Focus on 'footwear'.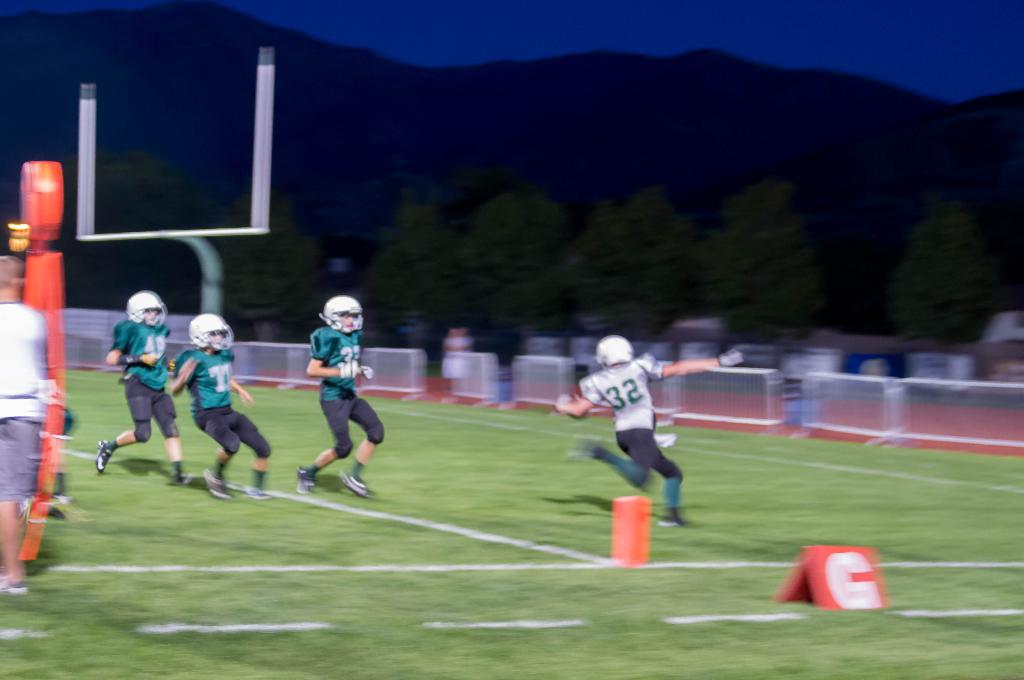
Focused at <box>340,471,370,495</box>.
